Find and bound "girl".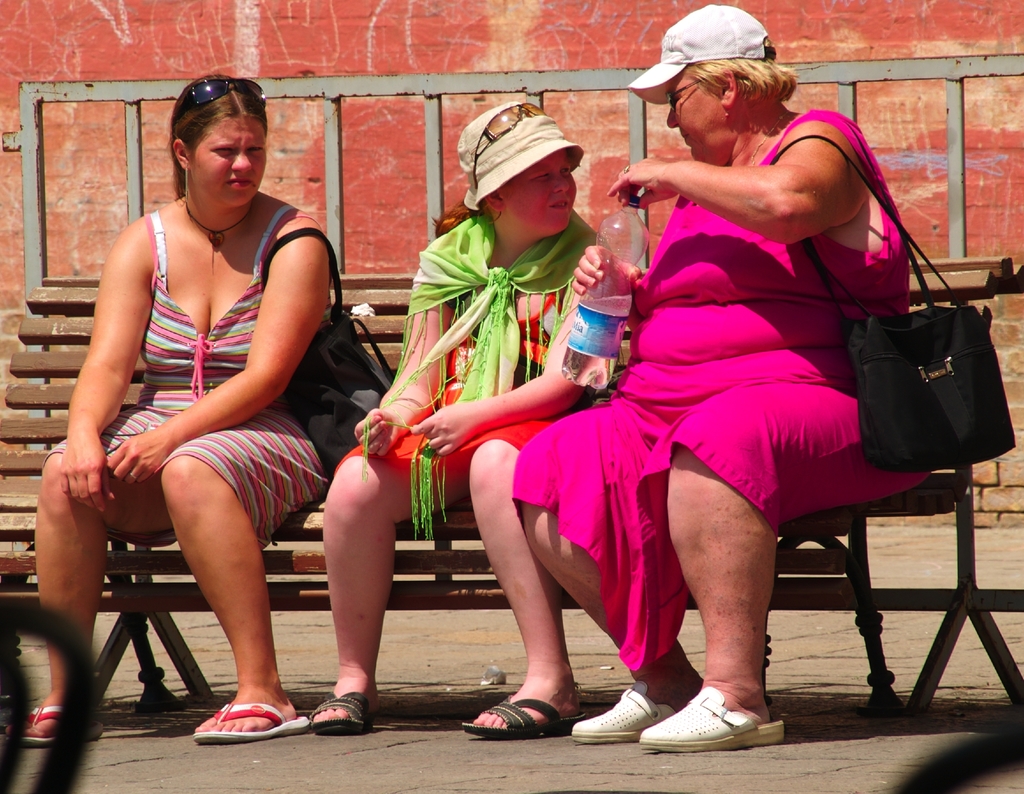
Bound: l=310, t=99, r=614, b=727.
